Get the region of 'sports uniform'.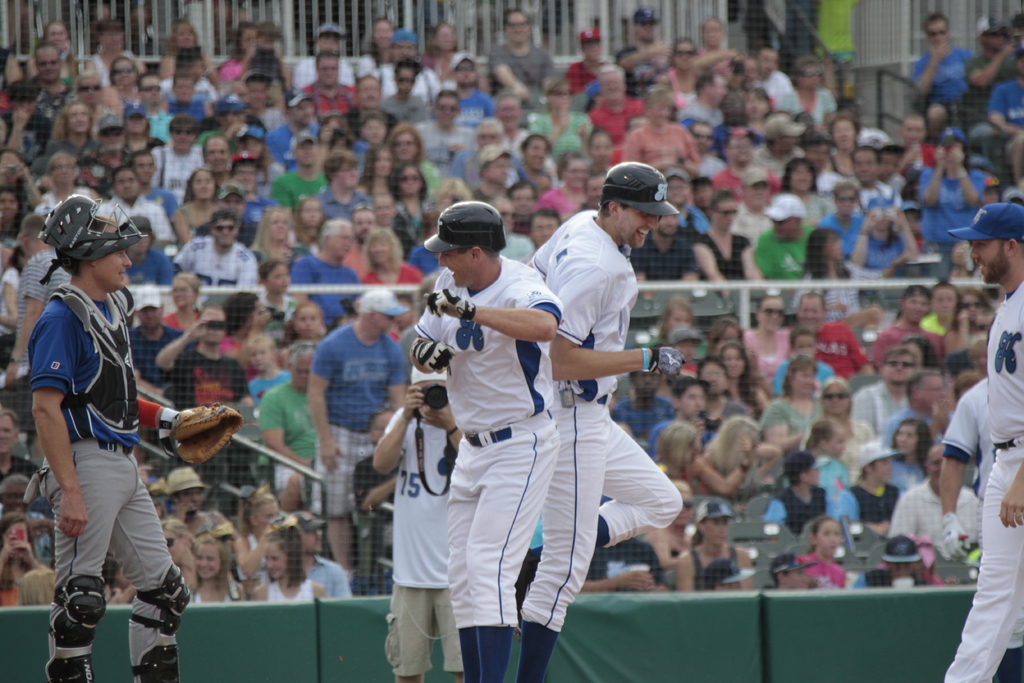
region(946, 369, 993, 506).
